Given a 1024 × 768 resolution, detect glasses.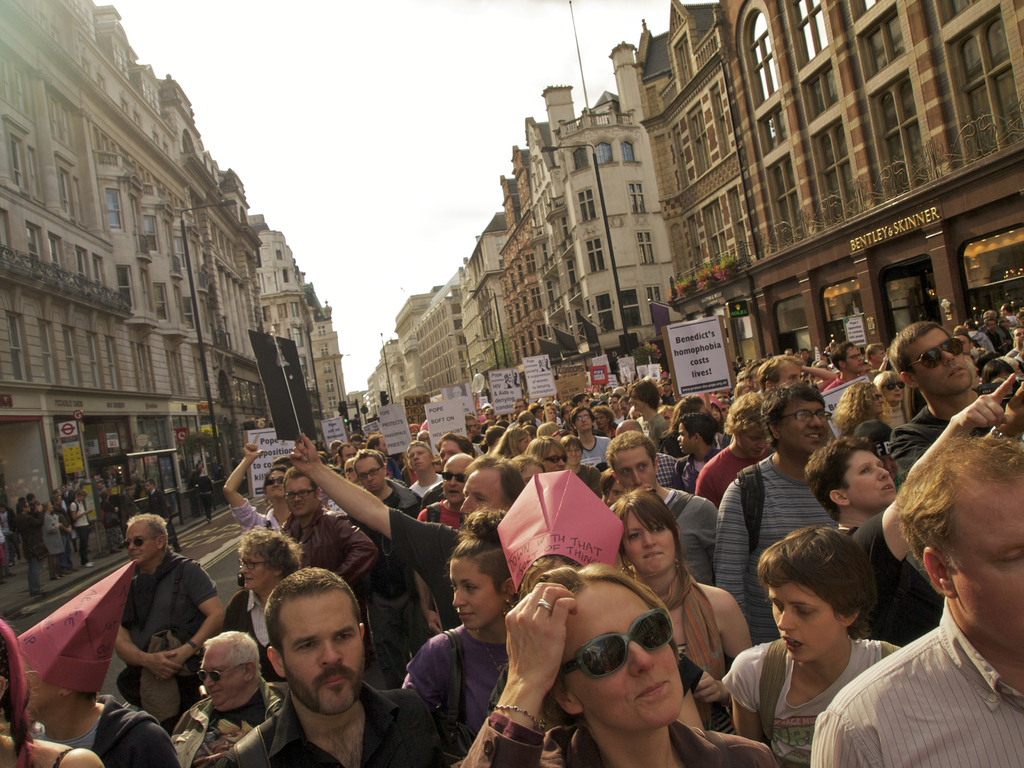
Rect(355, 464, 383, 484).
